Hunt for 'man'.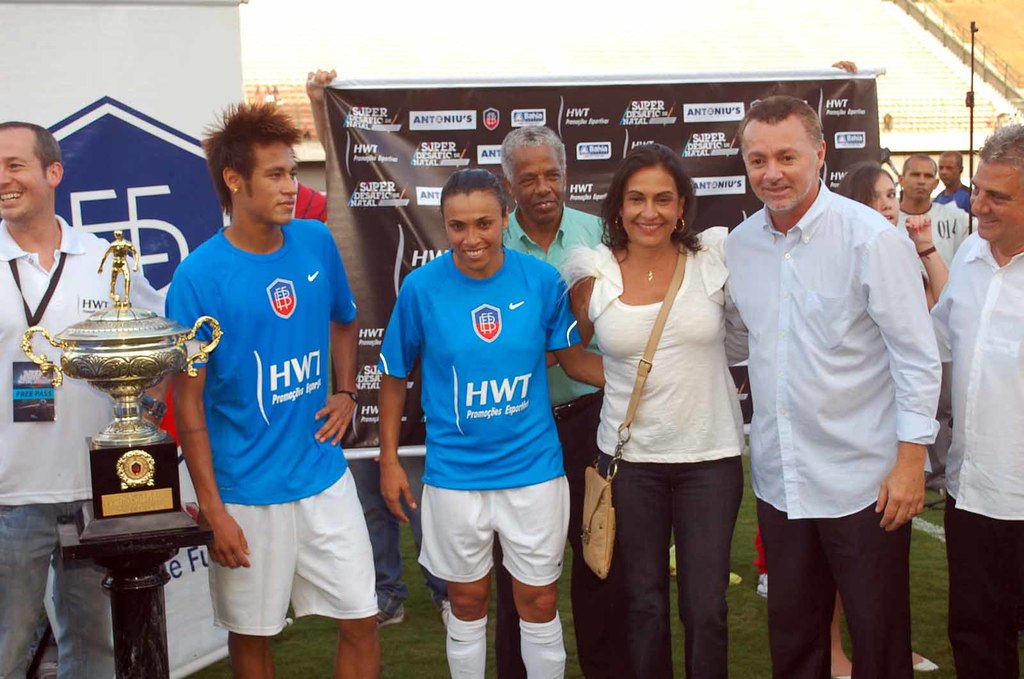
Hunted down at Rect(165, 83, 381, 678).
